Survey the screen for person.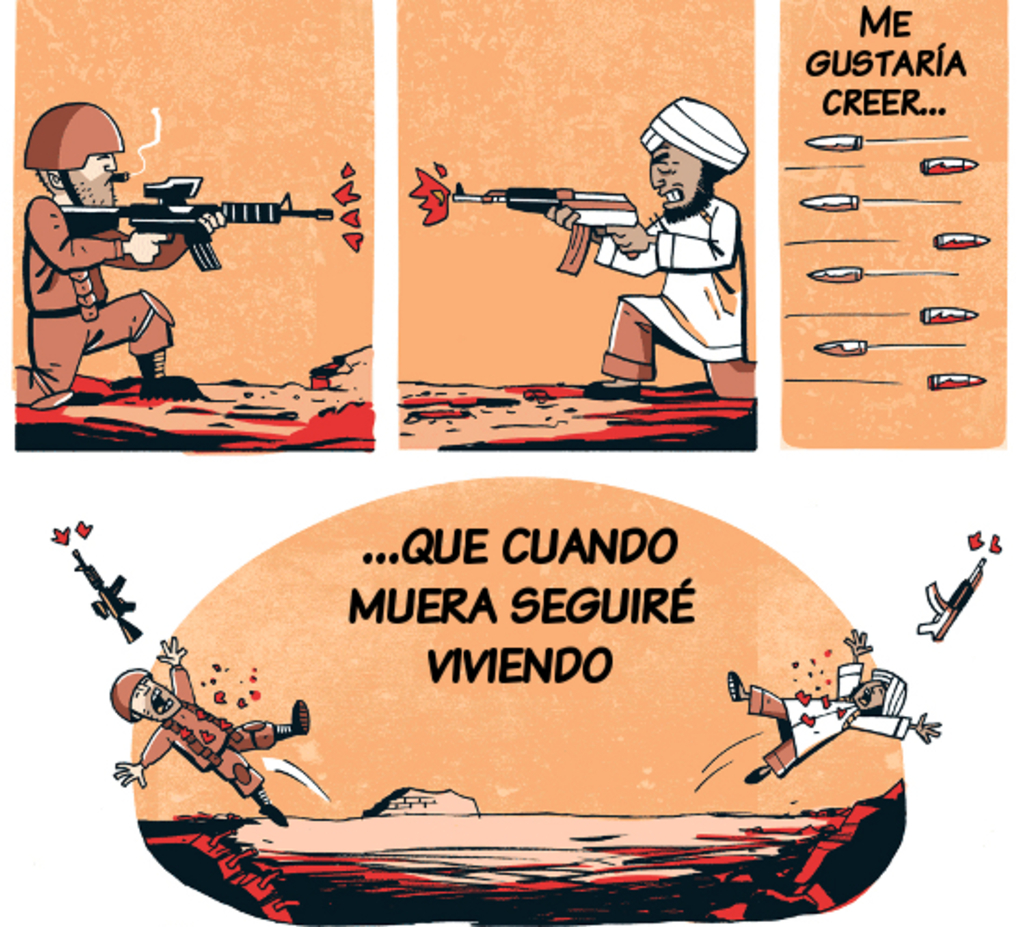
Survey found: bbox(11, 104, 197, 402).
